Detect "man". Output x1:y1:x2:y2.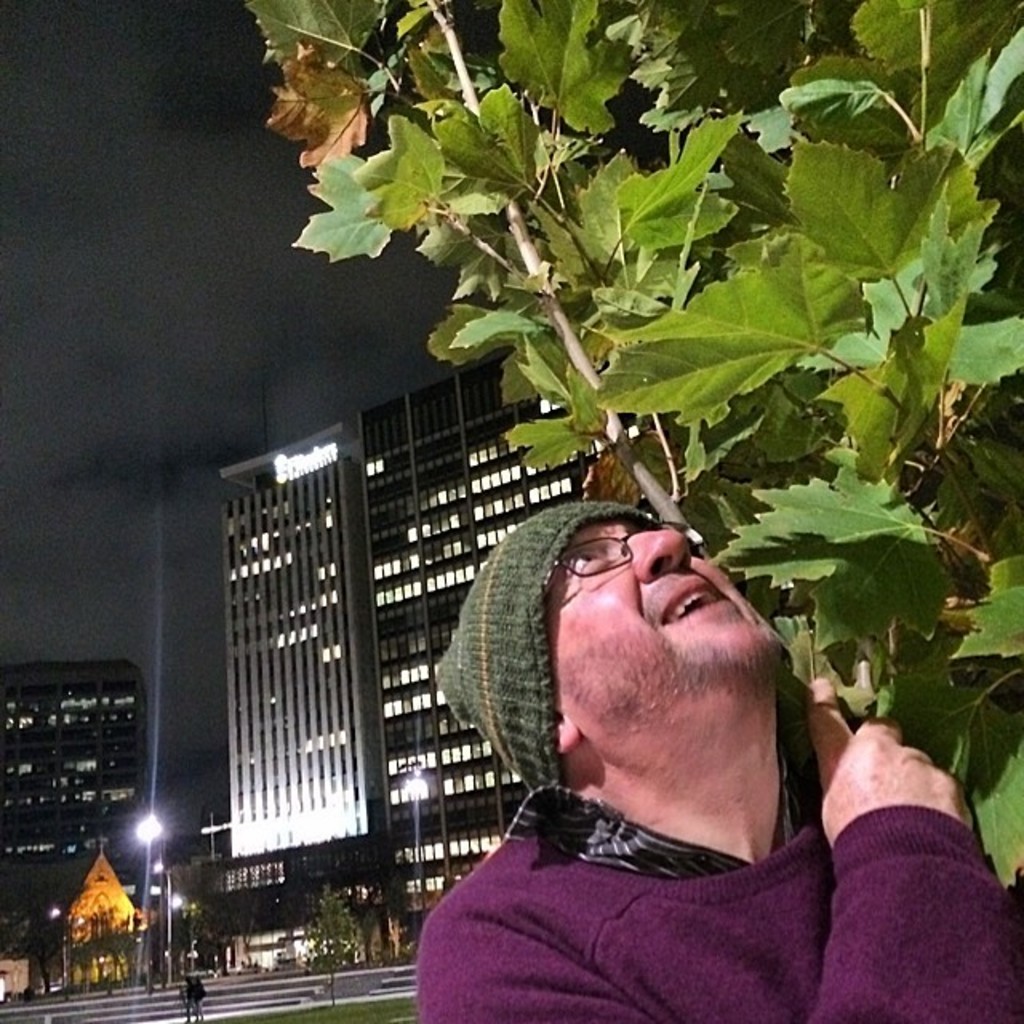
419:494:973:1023.
